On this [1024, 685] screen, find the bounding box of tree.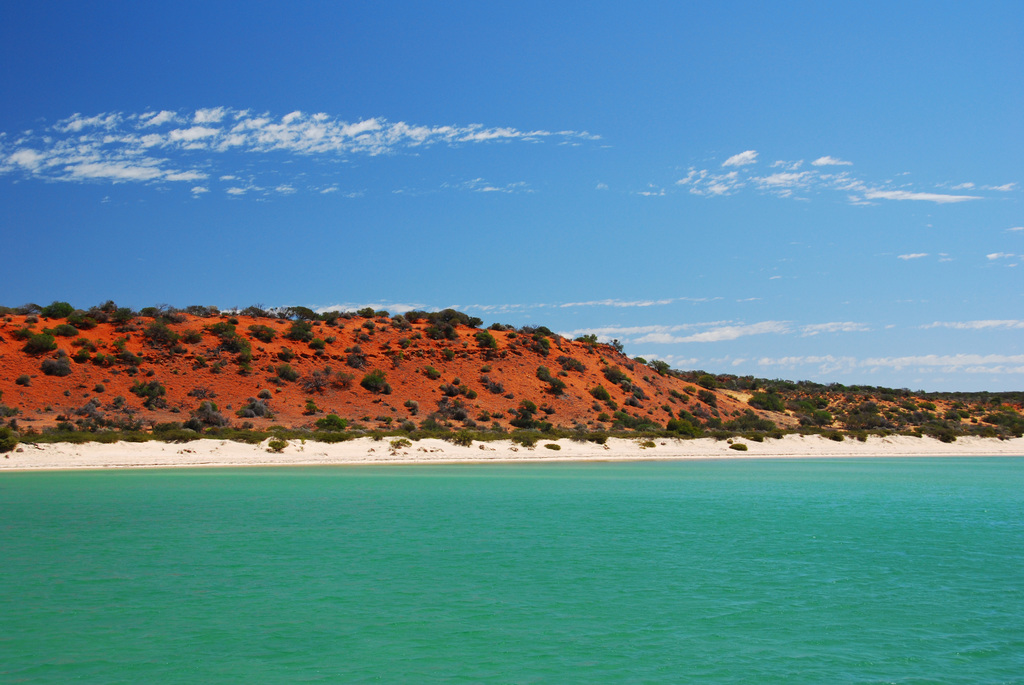
Bounding box: <region>589, 426, 606, 443</region>.
